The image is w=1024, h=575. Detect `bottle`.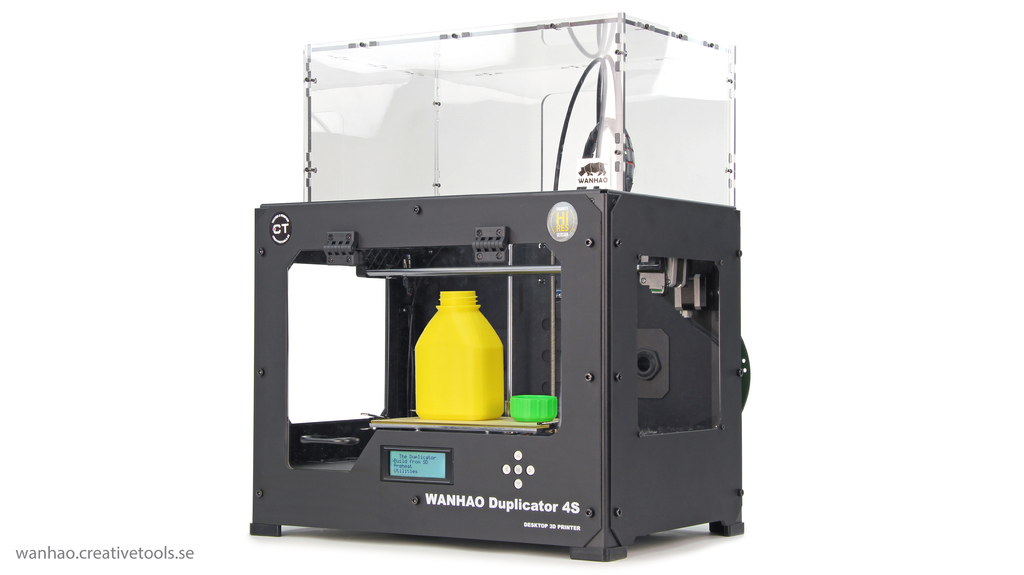
Detection: select_region(411, 288, 506, 423).
